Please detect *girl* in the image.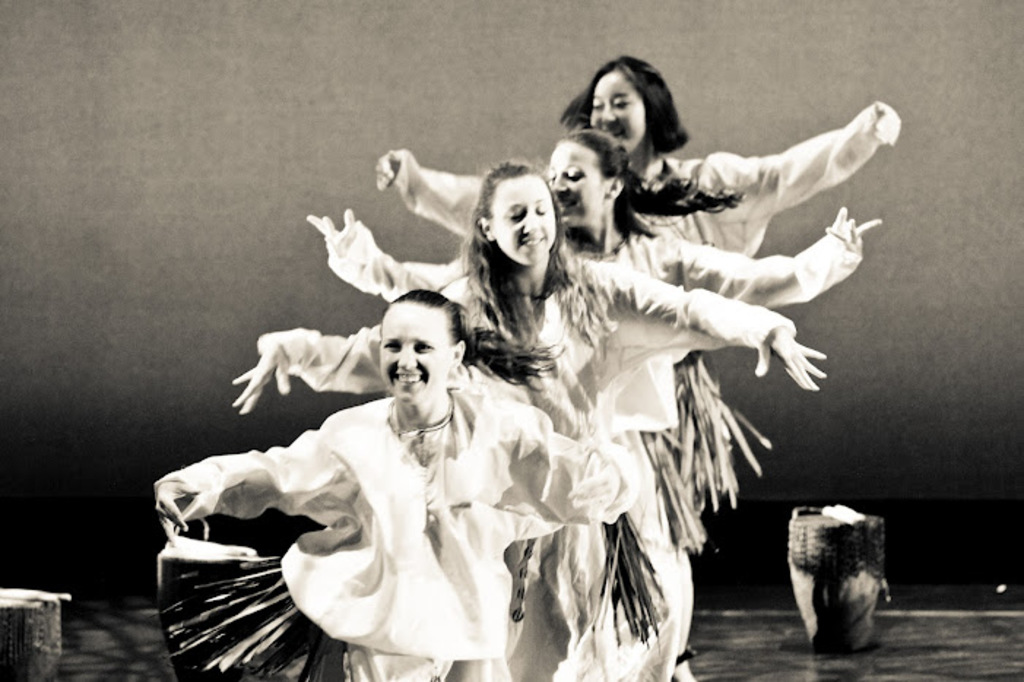
(161,289,646,681).
